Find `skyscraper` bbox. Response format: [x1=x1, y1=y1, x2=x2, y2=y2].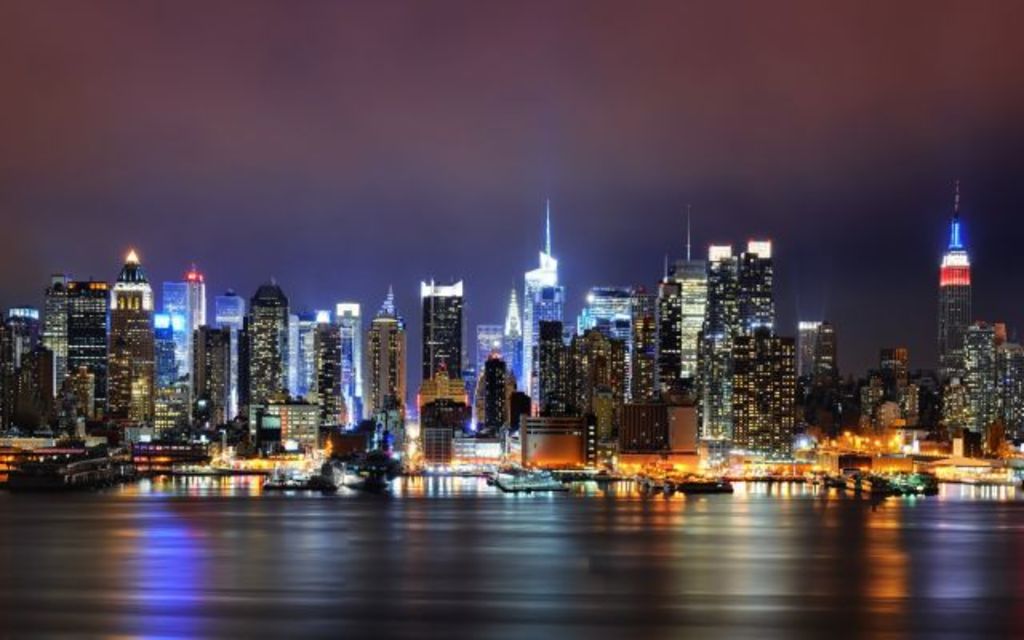
[x1=933, y1=322, x2=1022, y2=451].
